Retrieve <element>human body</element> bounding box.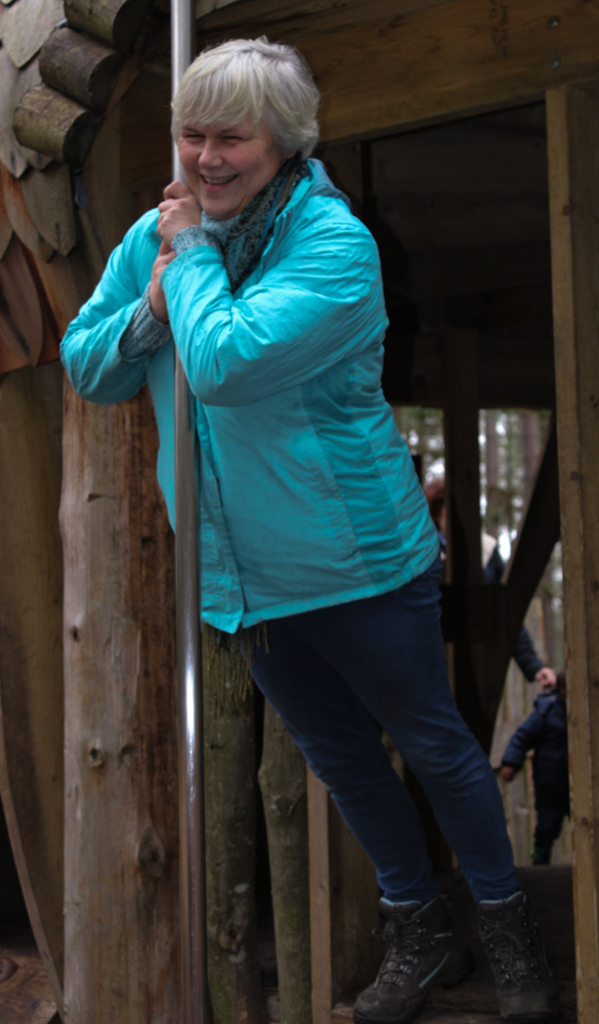
Bounding box: 56/35/559/1021.
